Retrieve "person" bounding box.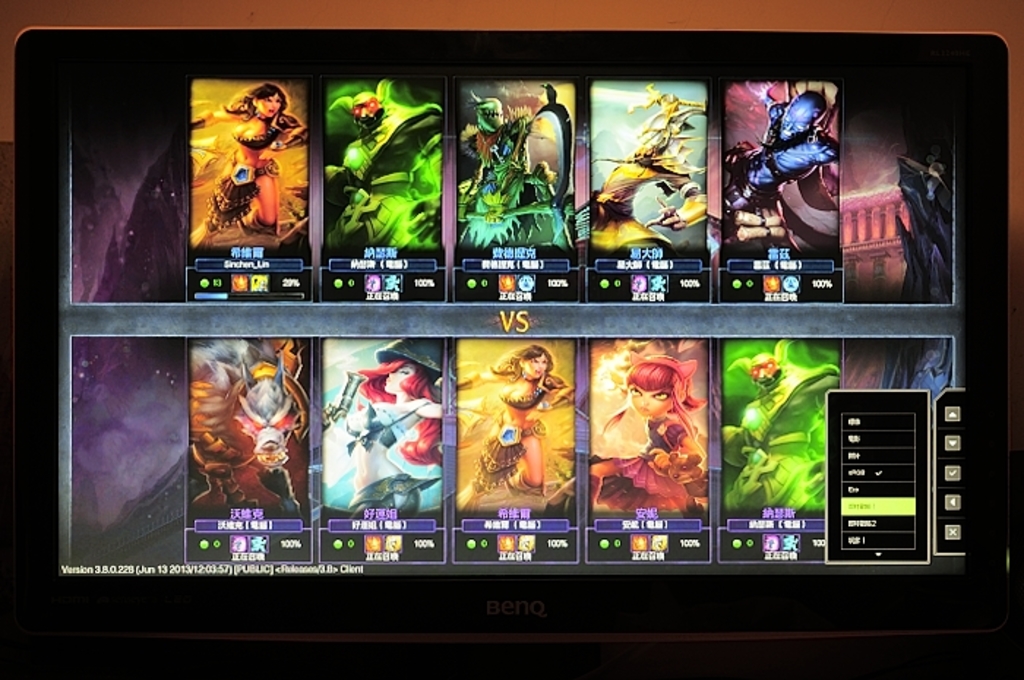
Bounding box: bbox=[190, 80, 309, 253].
